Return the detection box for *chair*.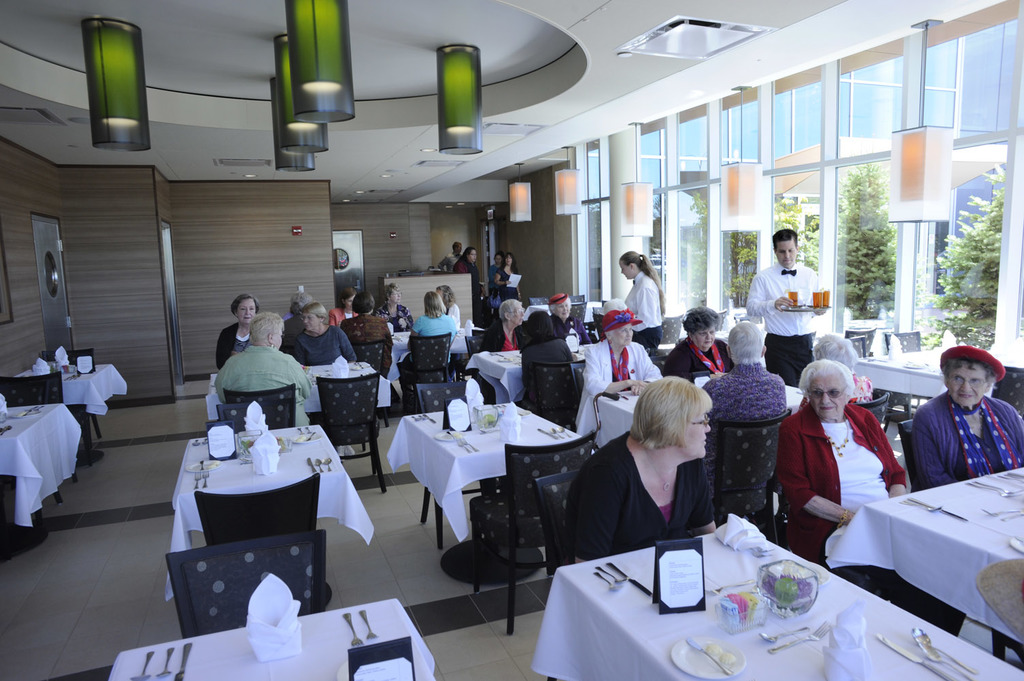
534,465,586,577.
